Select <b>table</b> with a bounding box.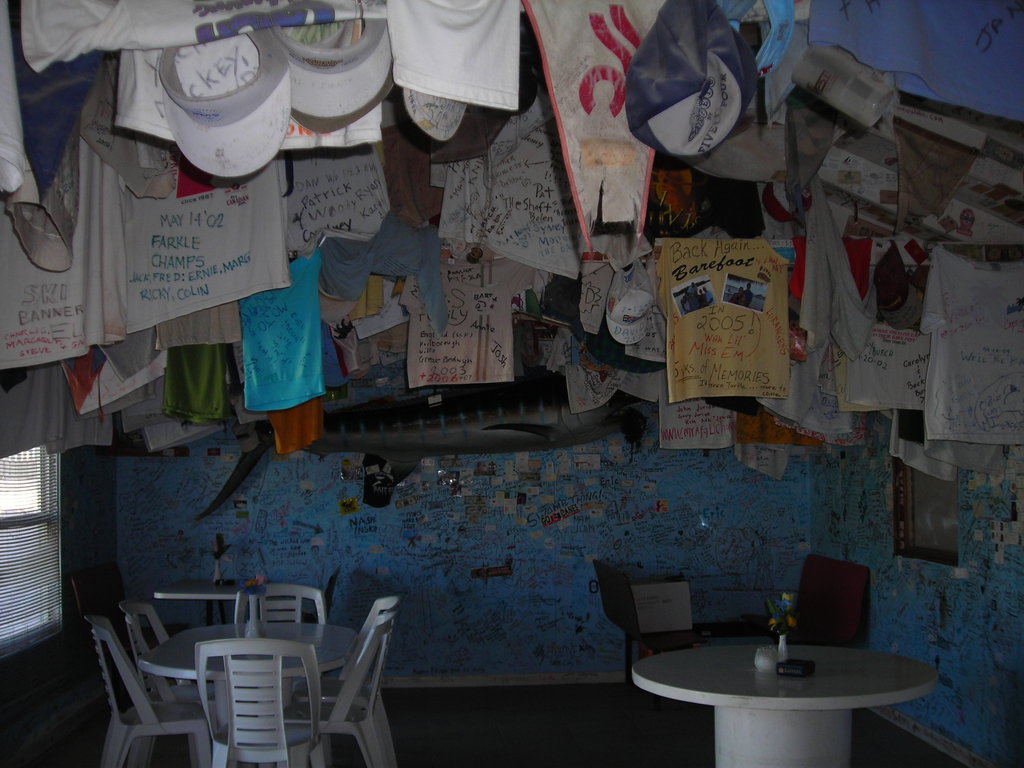
x1=152 y1=579 x2=255 y2=630.
